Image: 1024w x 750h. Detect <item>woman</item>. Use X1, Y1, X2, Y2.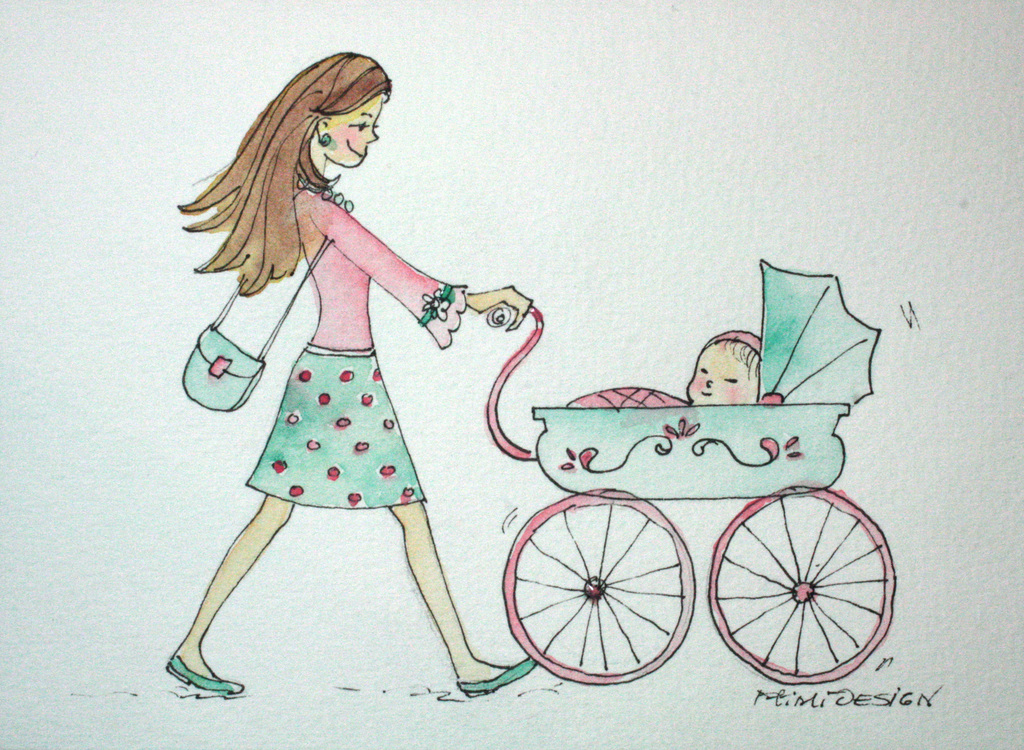
150, 51, 536, 725.
